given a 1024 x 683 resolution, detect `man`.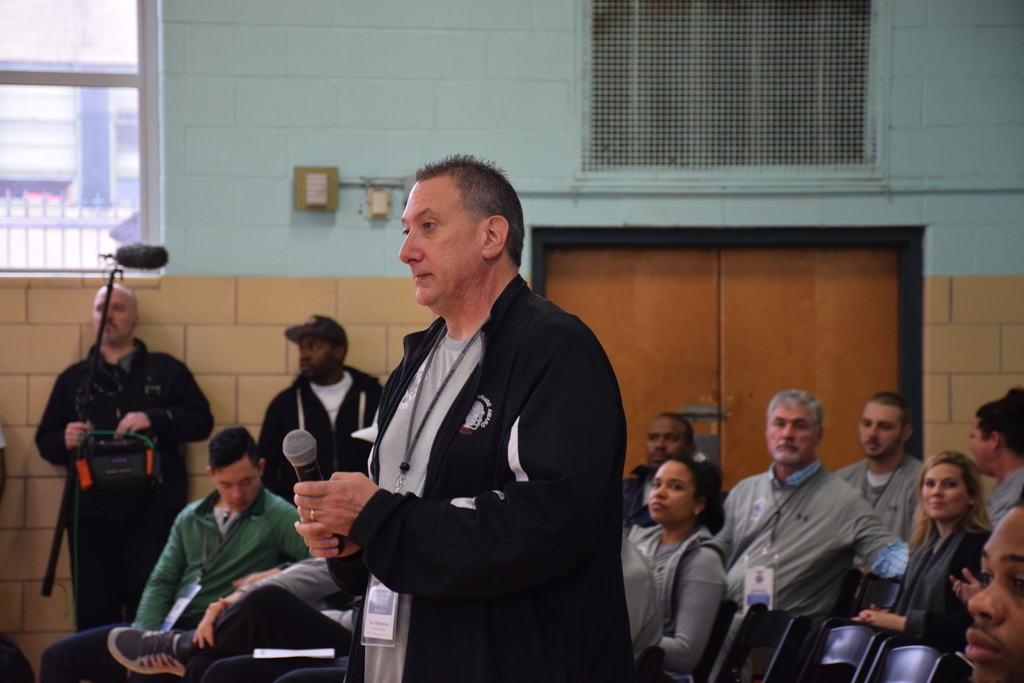
x1=257 y1=315 x2=383 y2=506.
